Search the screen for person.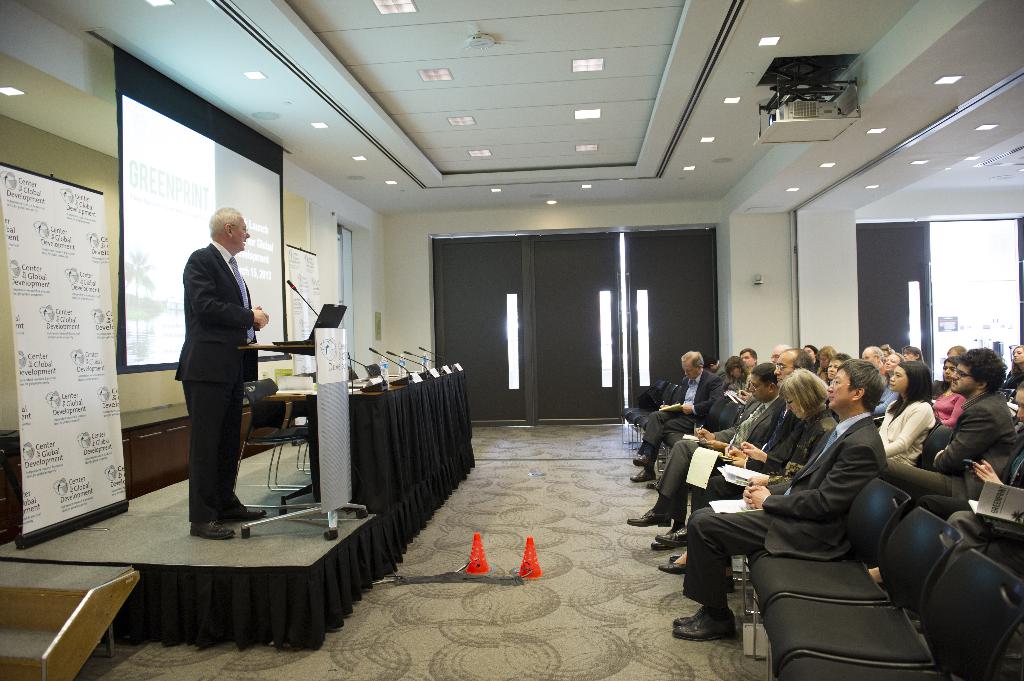
Found at <bbox>881, 348, 1021, 504</bbox>.
